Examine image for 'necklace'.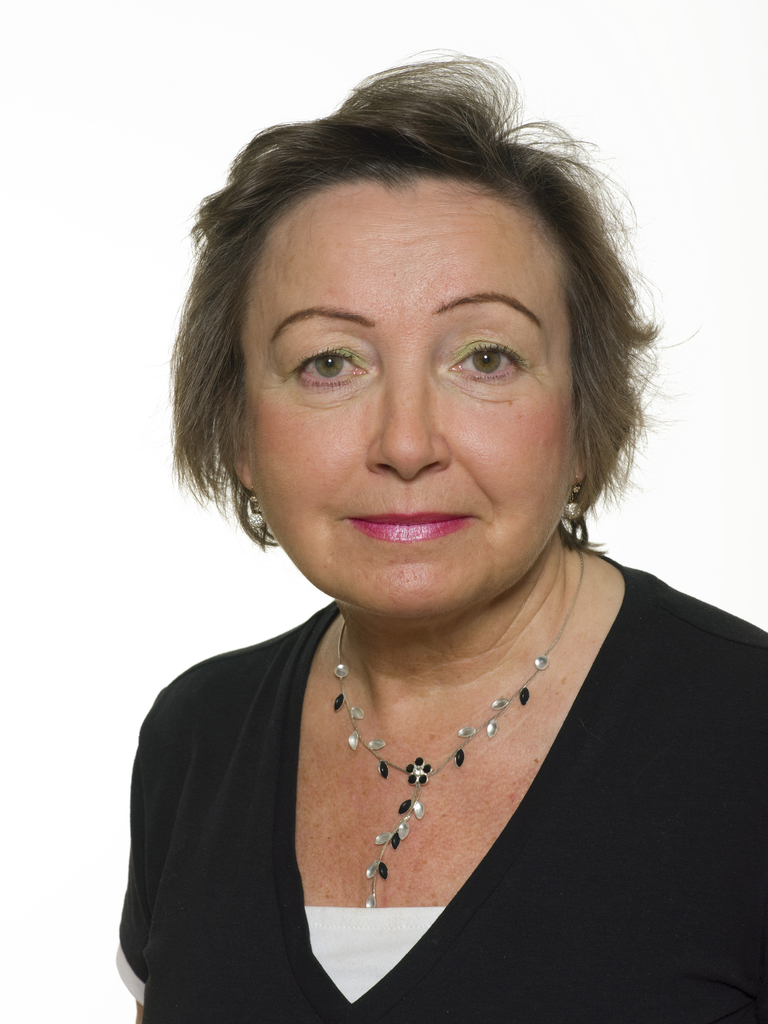
Examination result: crop(284, 657, 547, 829).
